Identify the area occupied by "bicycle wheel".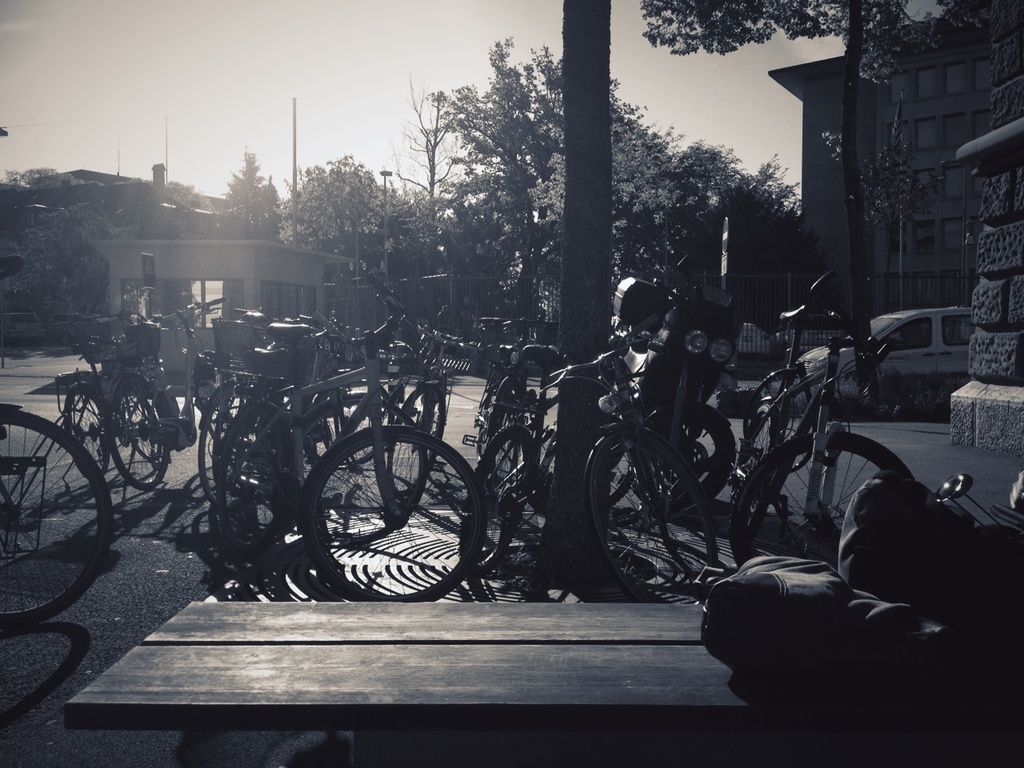
Area: (747,370,809,458).
